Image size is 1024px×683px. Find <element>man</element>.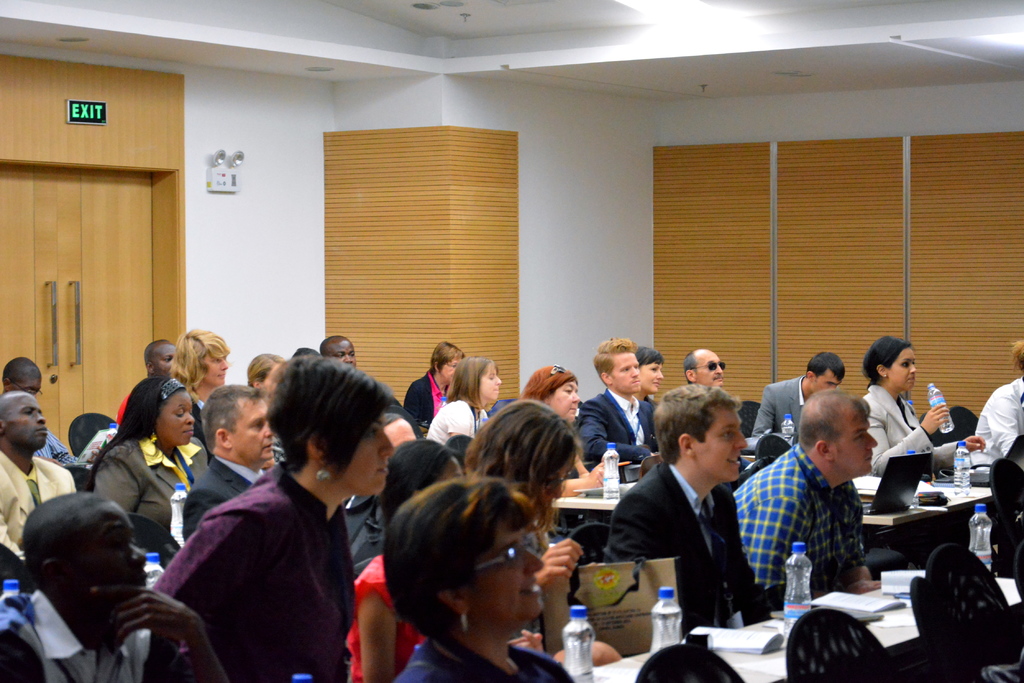
x1=750 y1=351 x2=845 y2=439.
